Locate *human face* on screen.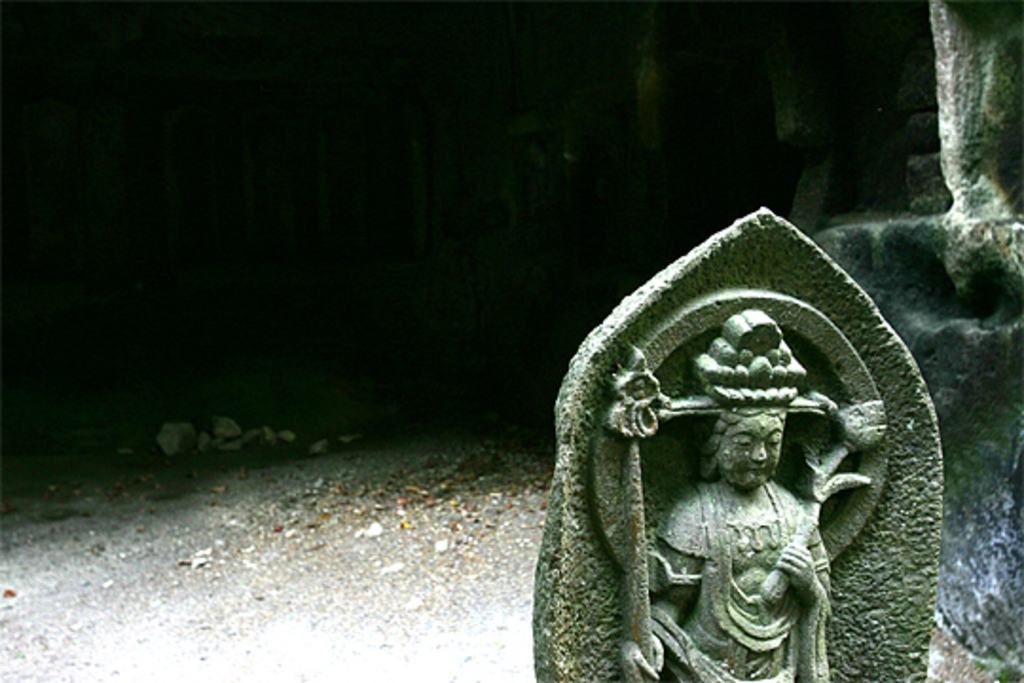
On screen at 717/412/781/484.
